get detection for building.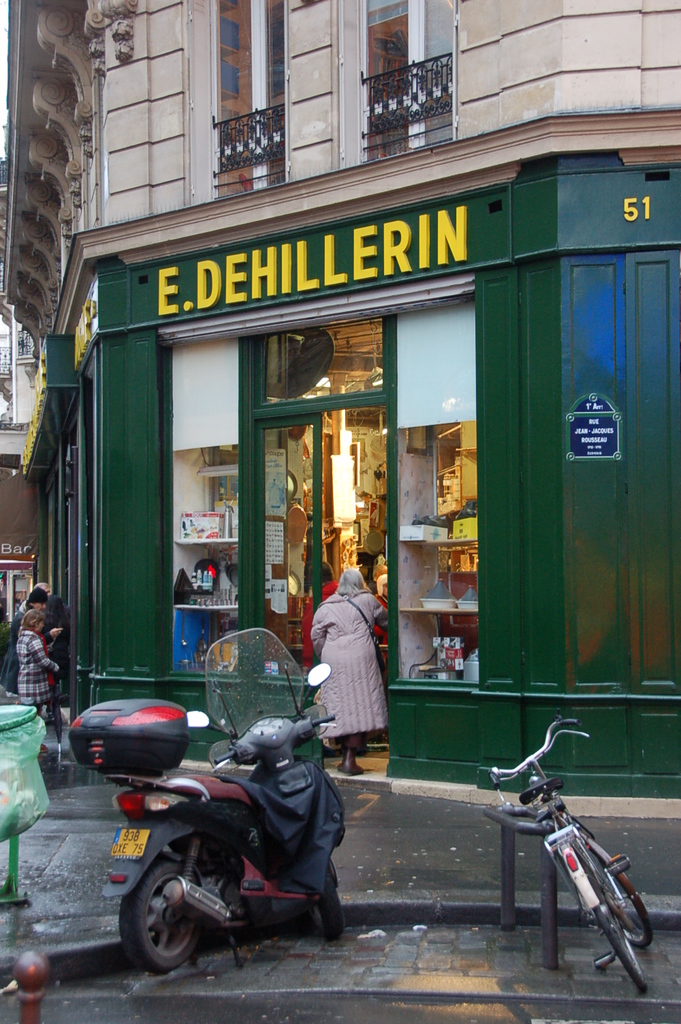
Detection: pyautogui.locateOnScreen(0, 0, 680, 794).
